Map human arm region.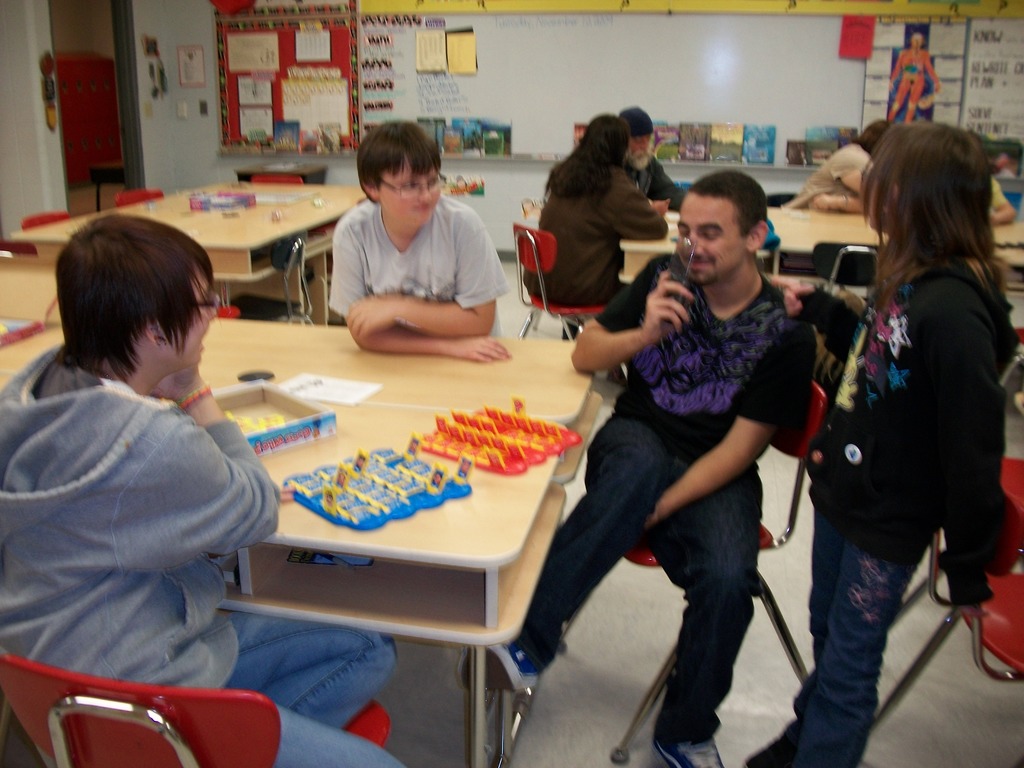
Mapped to pyautogui.locateOnScreen(571, 253, 690, 368).
